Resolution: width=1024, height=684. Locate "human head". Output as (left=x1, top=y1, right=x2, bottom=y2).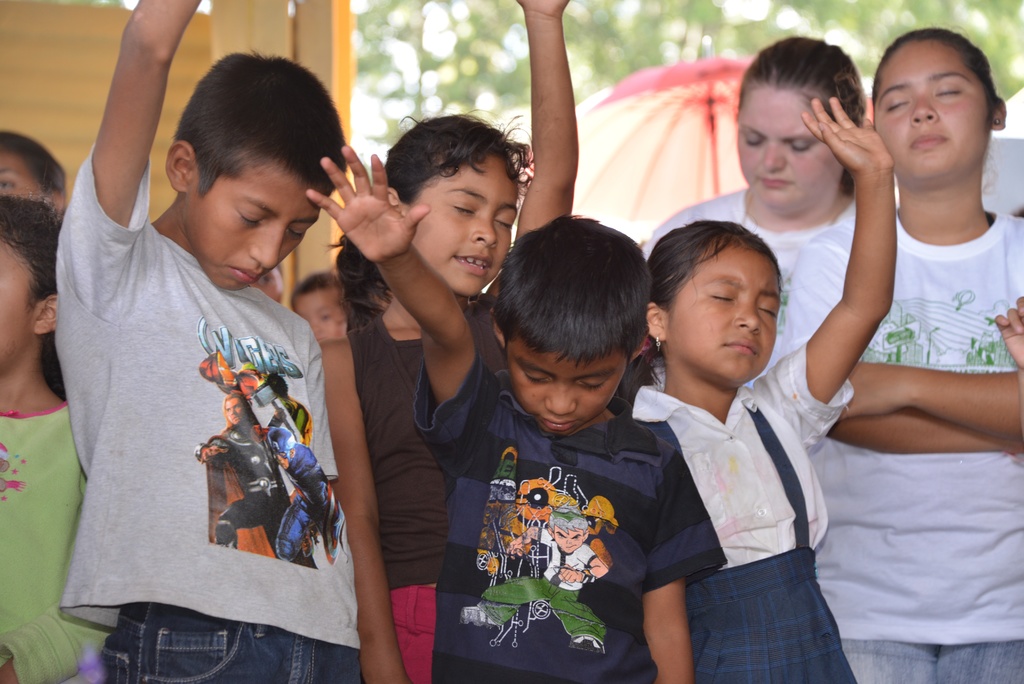
(left=0, top=196, right=60, bottom=375).
